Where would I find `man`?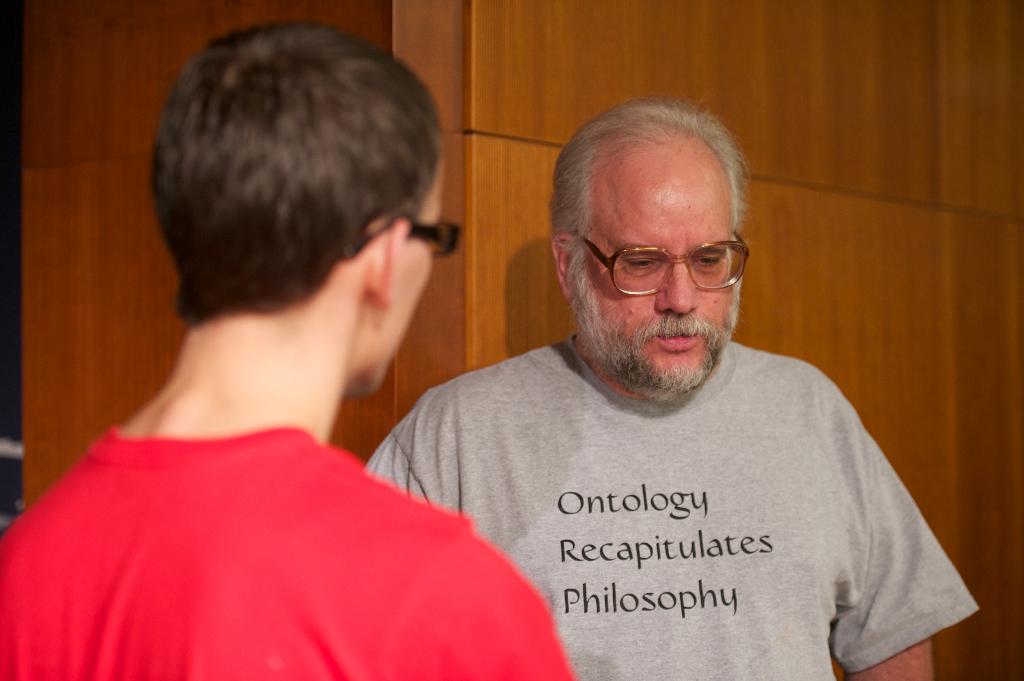
At bbox(0, 26, 582, 680).
